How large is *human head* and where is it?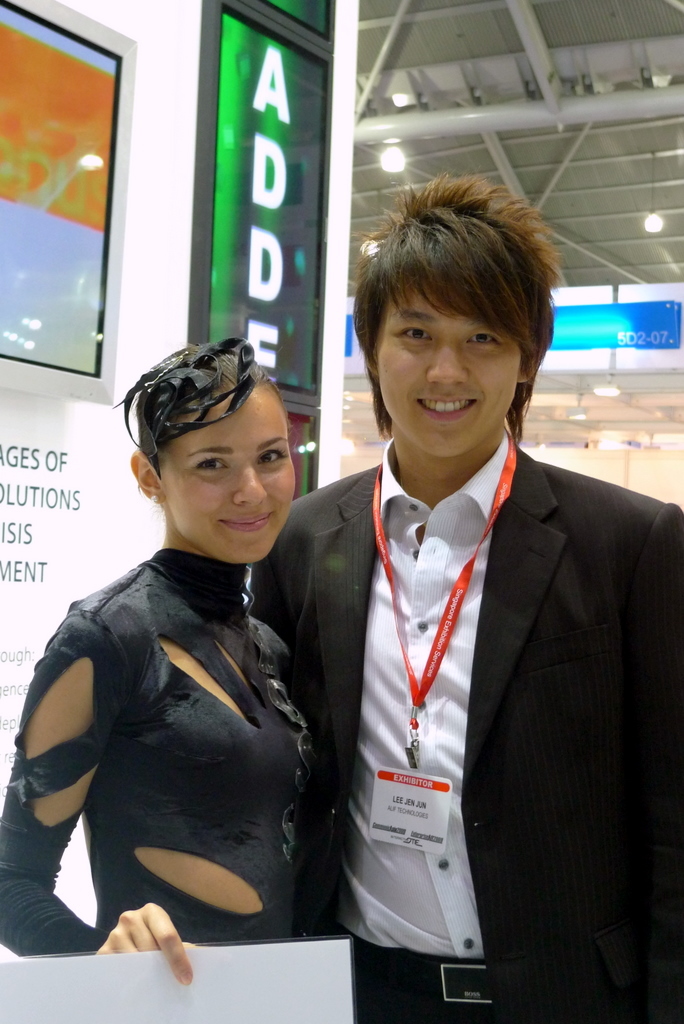
Bounding box: 130,345,295,561.
